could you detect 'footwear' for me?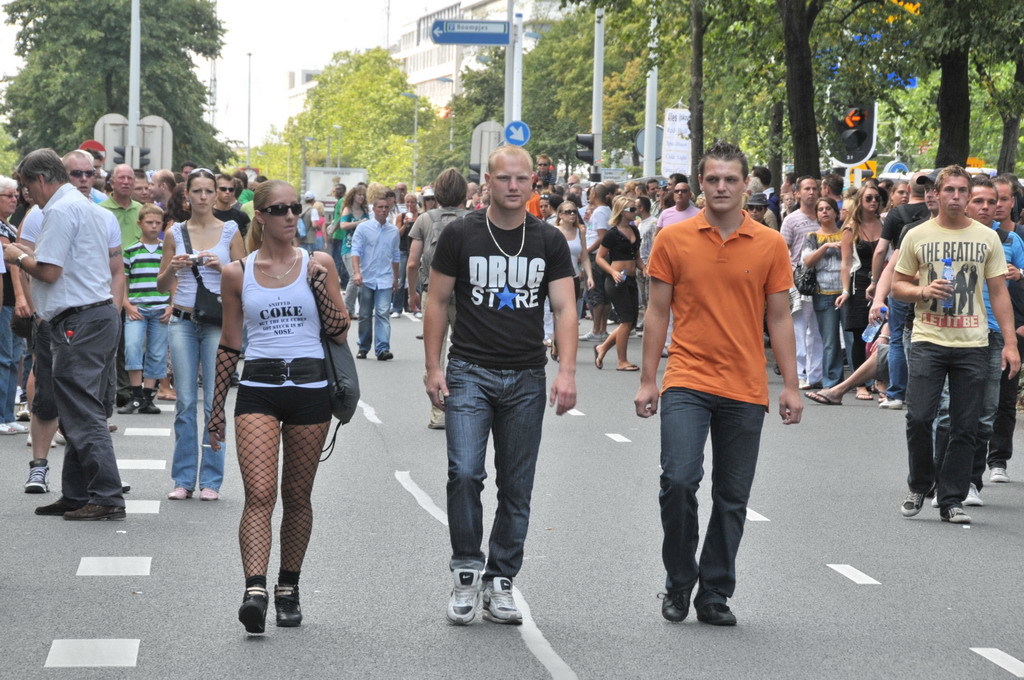
Detection result: [897, 492, 925, 517].
